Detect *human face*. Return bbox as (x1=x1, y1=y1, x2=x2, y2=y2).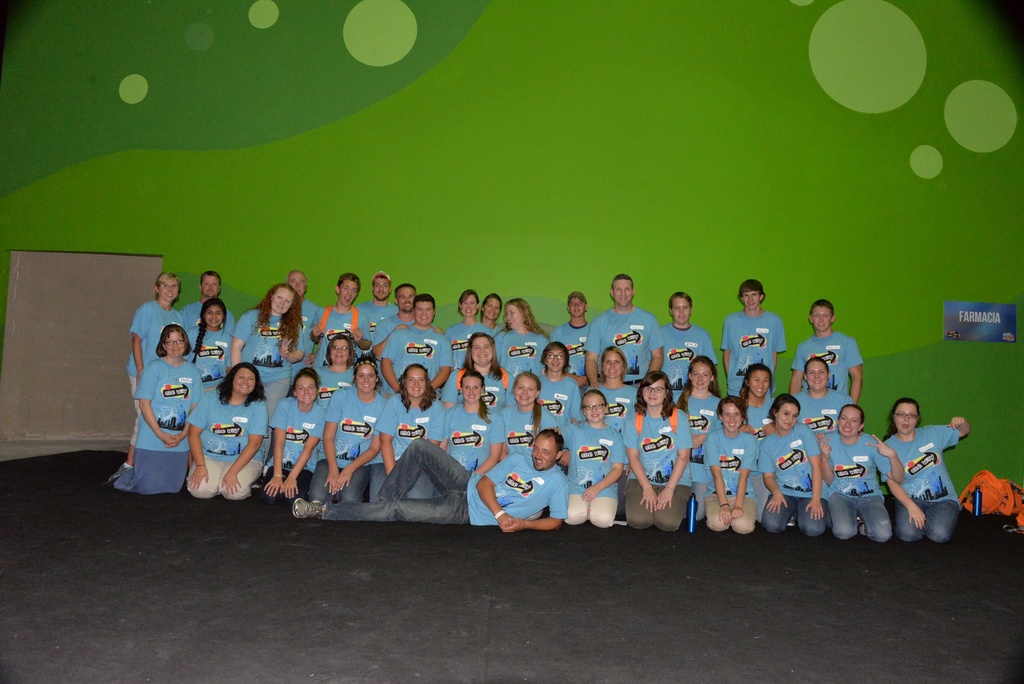
(x1=808, y1=305, x2=833, y2=331).
